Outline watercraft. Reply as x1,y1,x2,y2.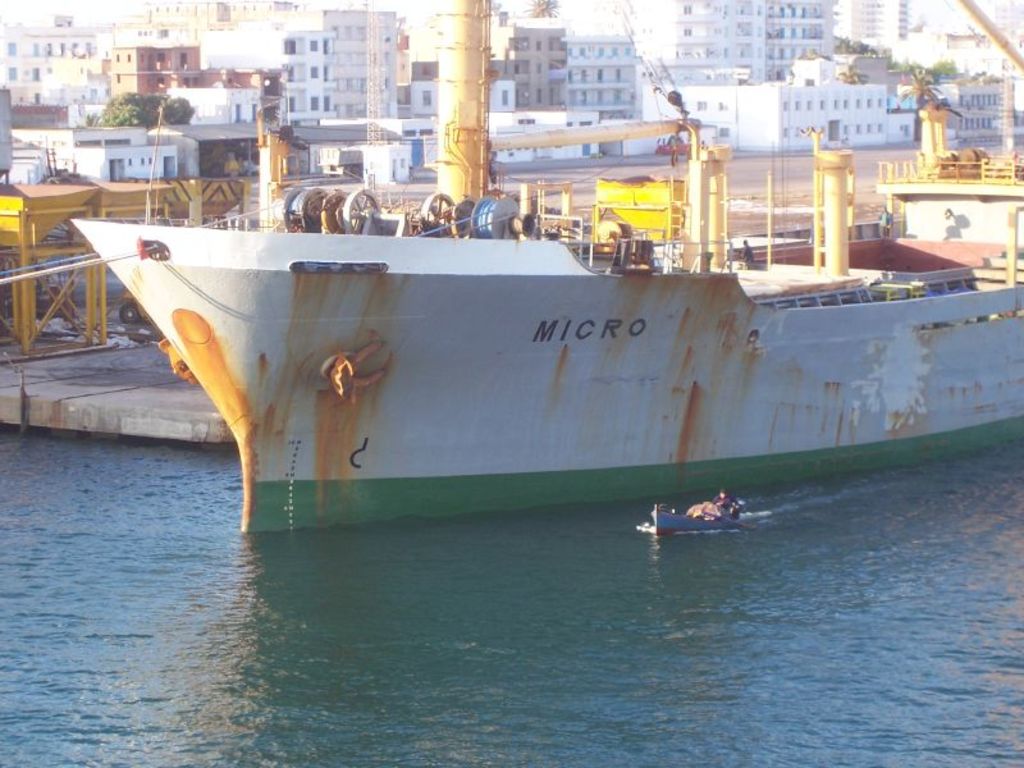
636,485,760,543.
